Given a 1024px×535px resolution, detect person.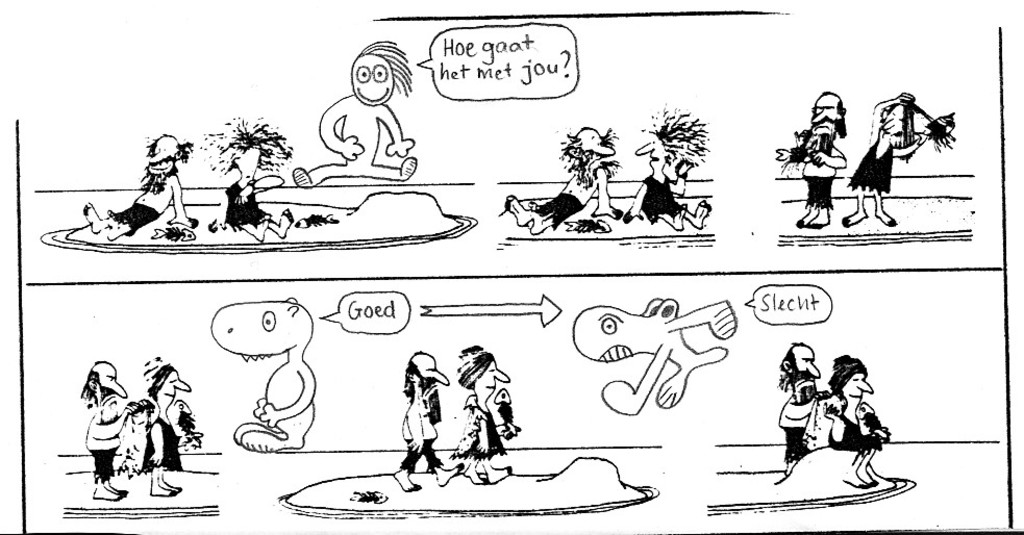
BBox(618, 100, 733, 234).
